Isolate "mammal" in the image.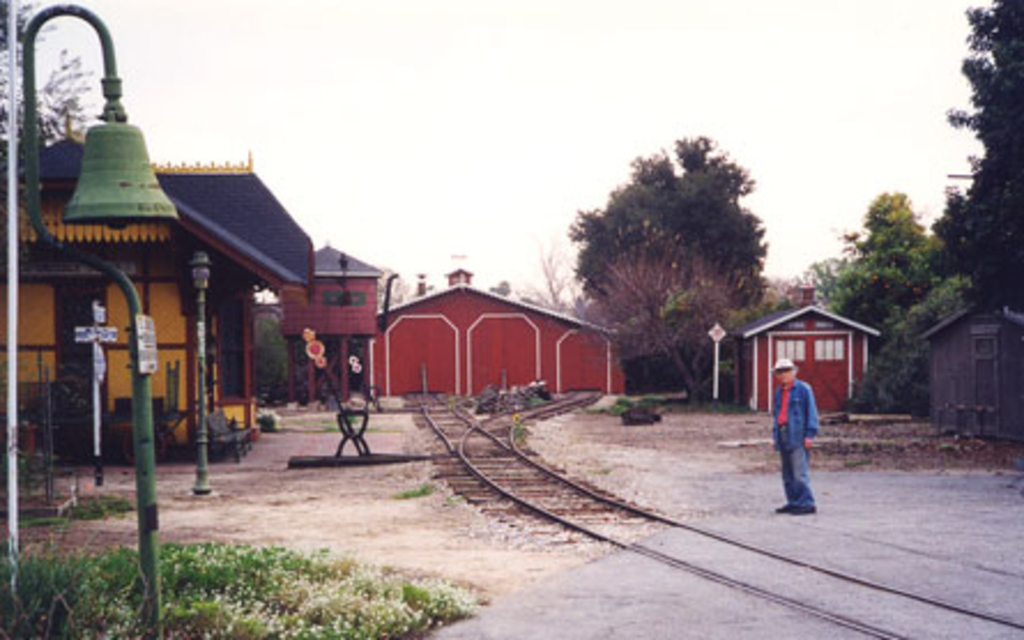
Isolated region: [left=775, top=357, right=838, bottom=520].
